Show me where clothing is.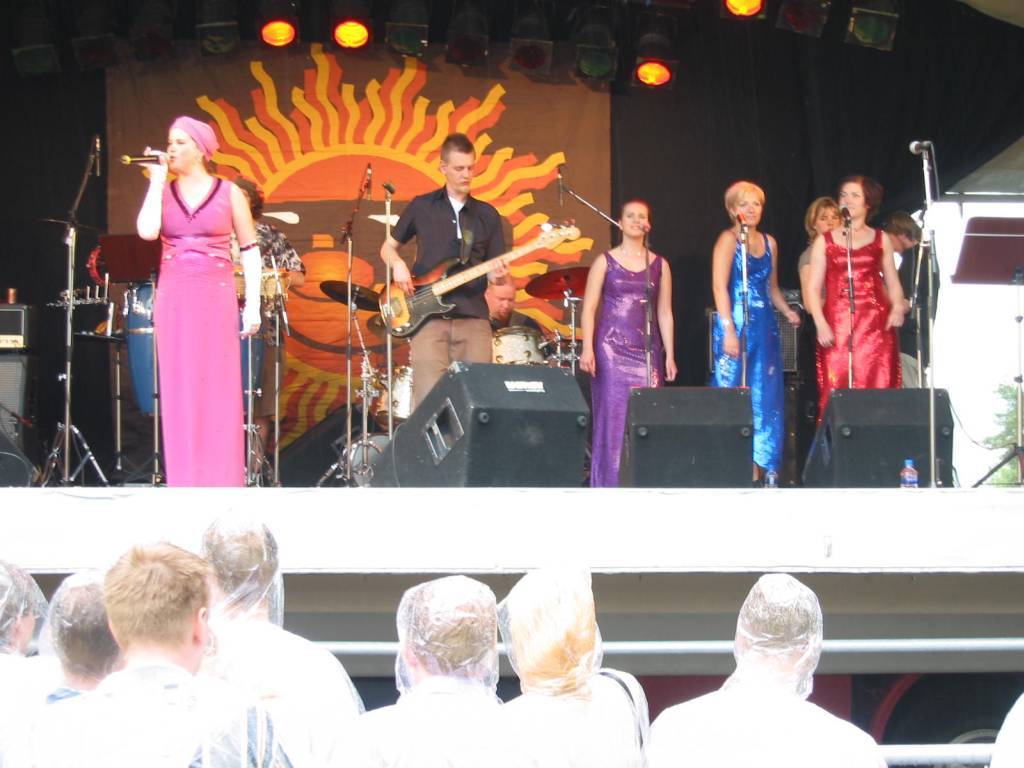
clothing is at (222, 222, 308, 417).
